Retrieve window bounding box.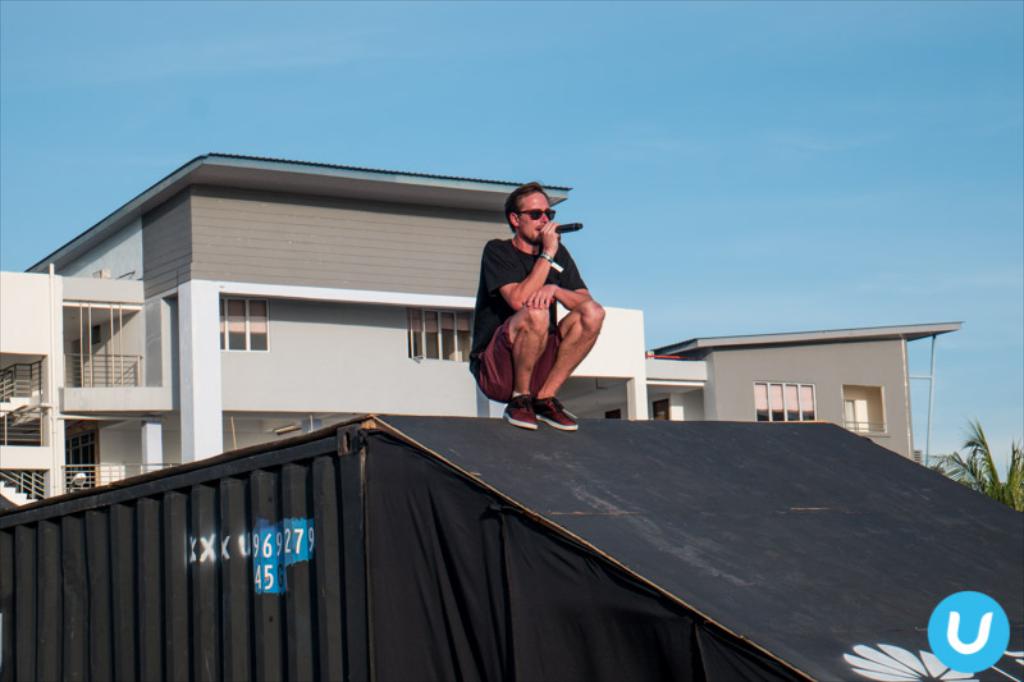
Bounding box: bbox=[210, 287, 271, 358].
